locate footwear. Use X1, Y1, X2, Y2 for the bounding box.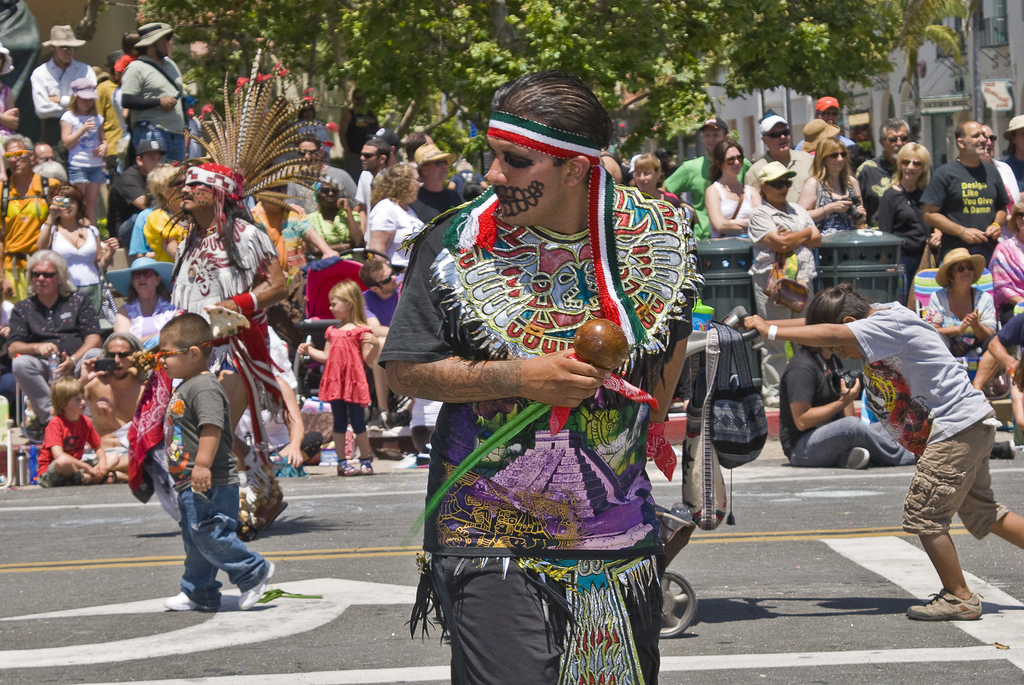
909, 589, 978, 622.
